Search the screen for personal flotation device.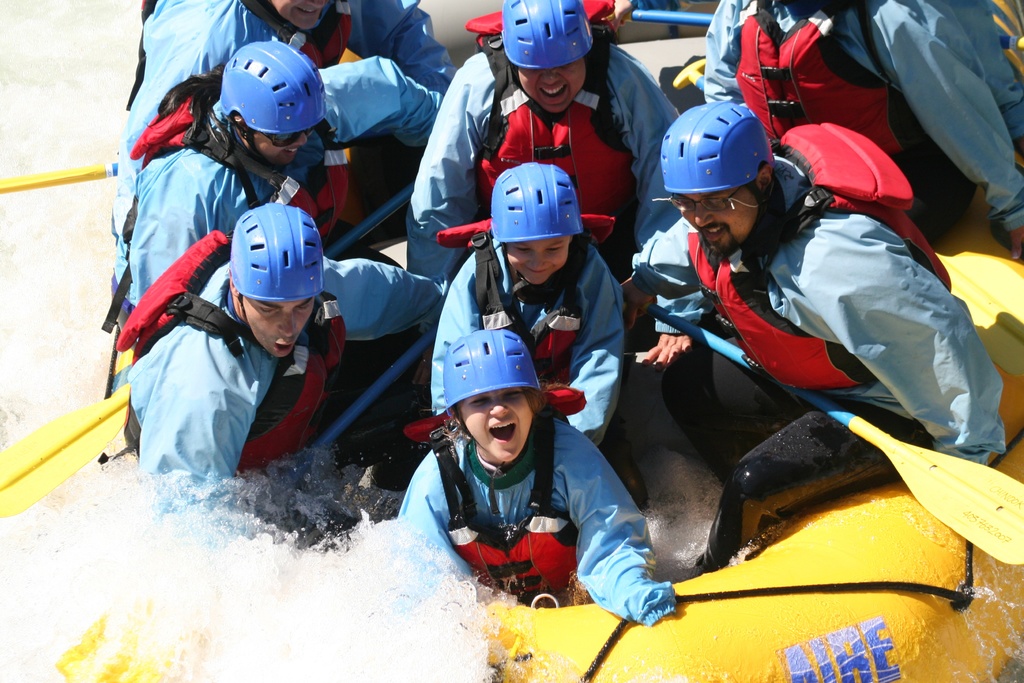
Found at left=129, top=89, right=352, bottom=243.
